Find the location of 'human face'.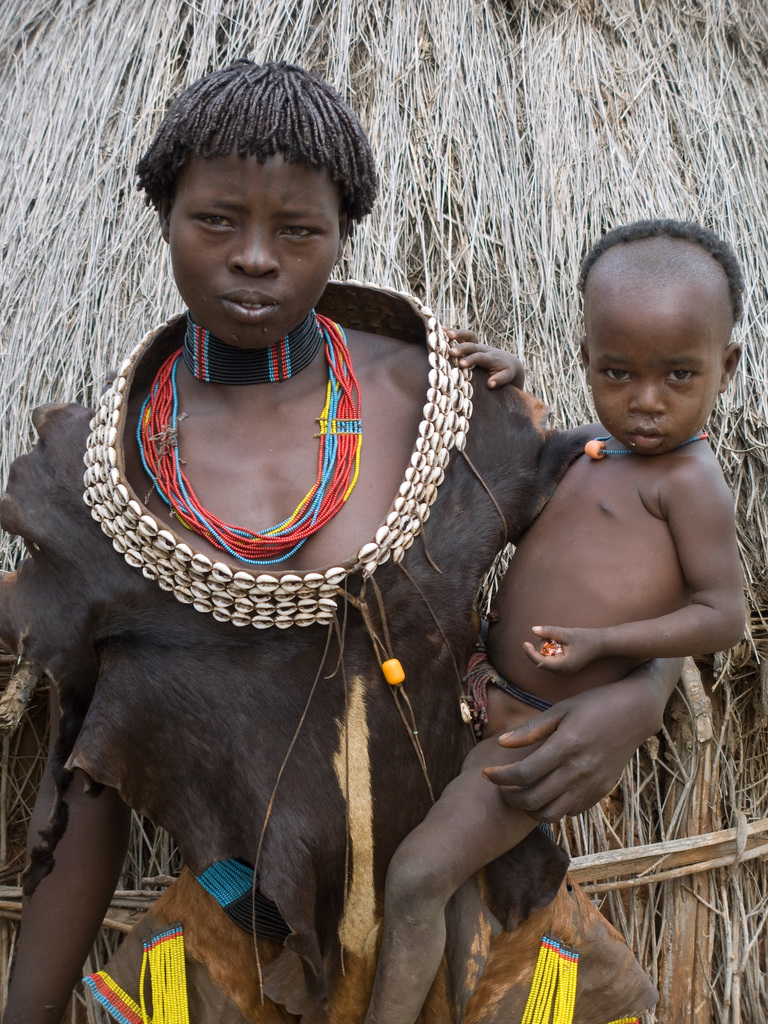
Location: Rect(170, 141, 341, 346).
